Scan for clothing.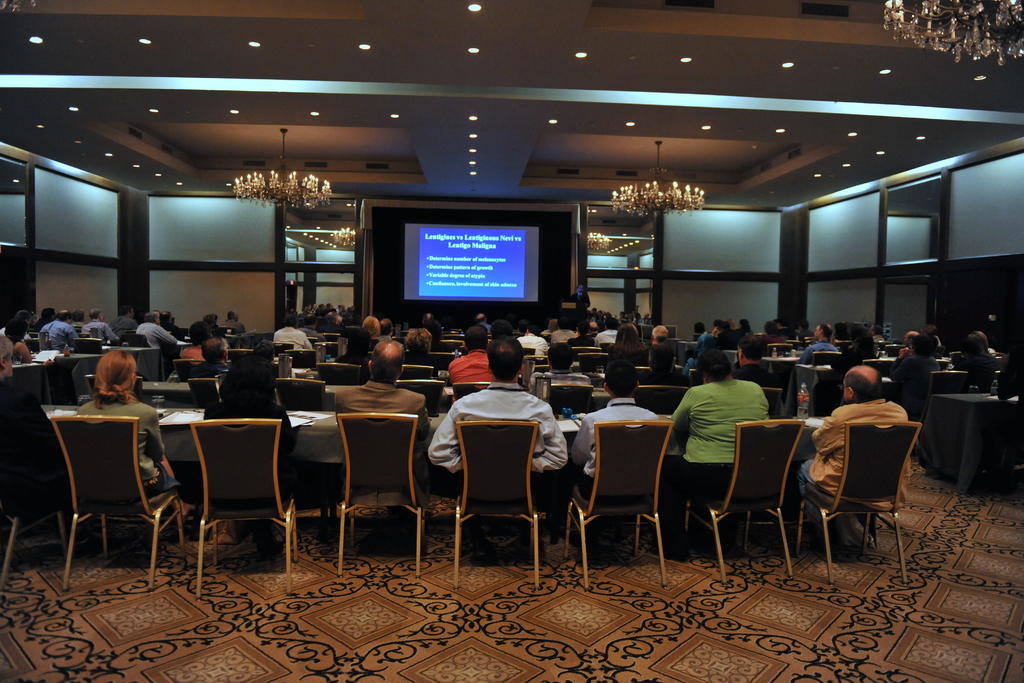
Scan result: bbox=[36, 320, 82, 352].
